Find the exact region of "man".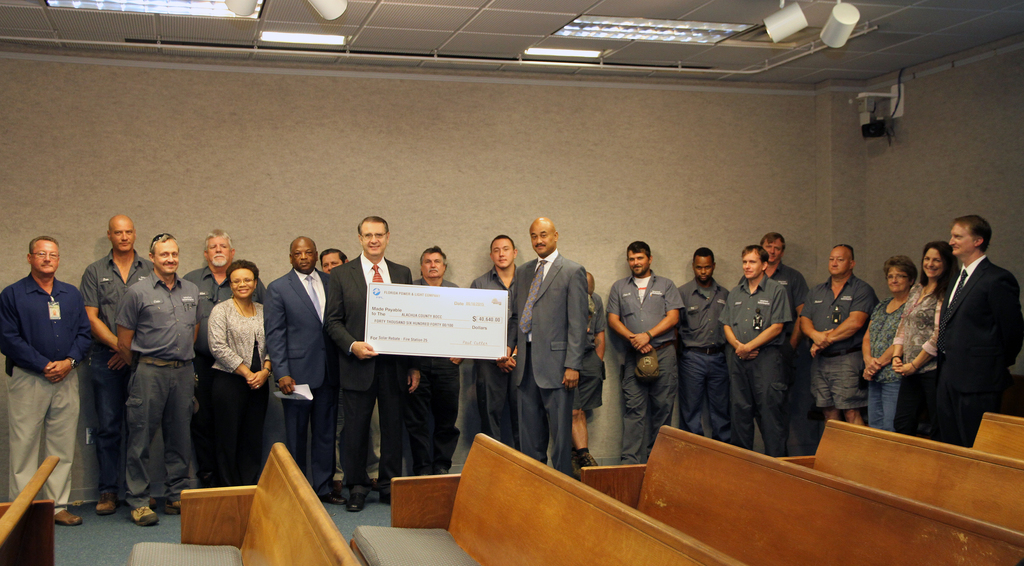
Exact region: bbox(321, 214, 413, 512).
